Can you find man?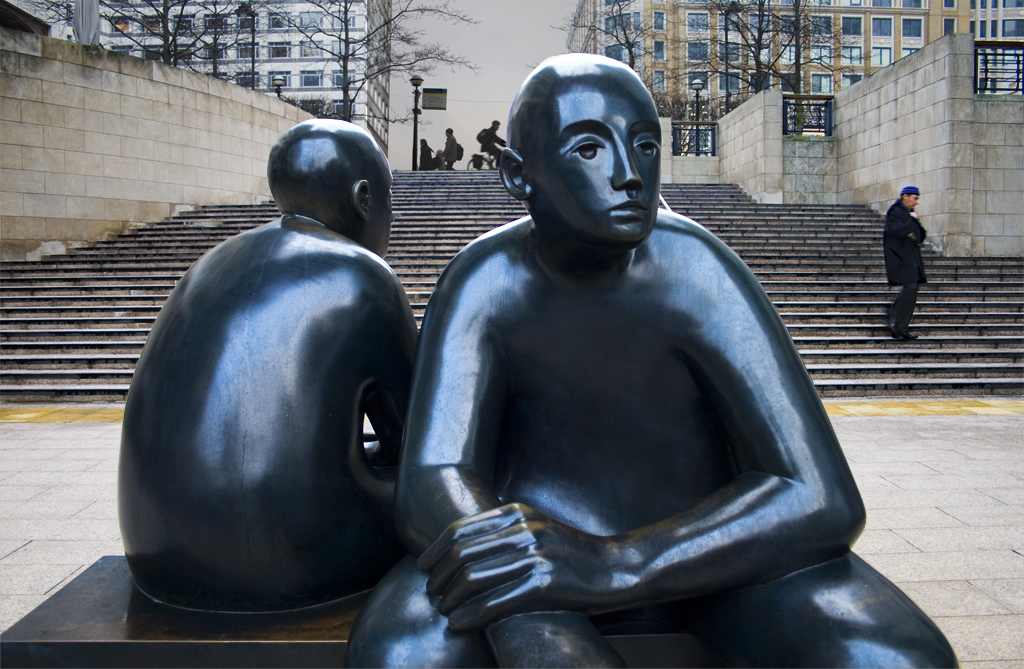
Yes, bounding box: x1=116, y1=119, x2=422, y2=612.
